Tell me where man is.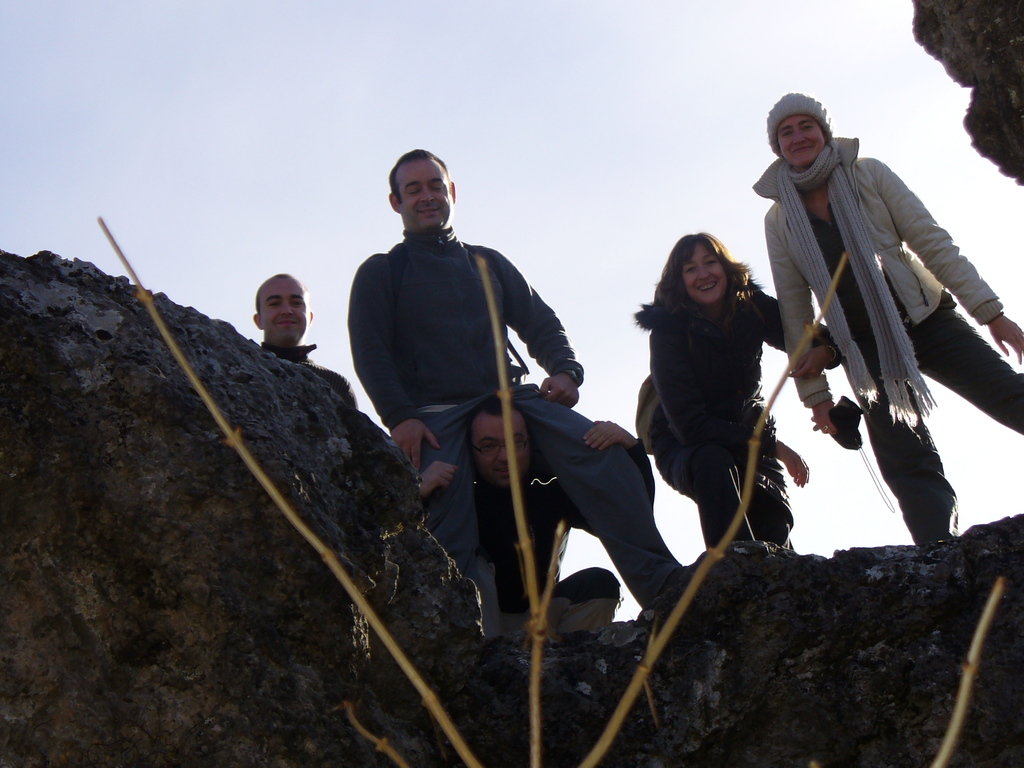
man is at locate(255, 268, 361, 418).
